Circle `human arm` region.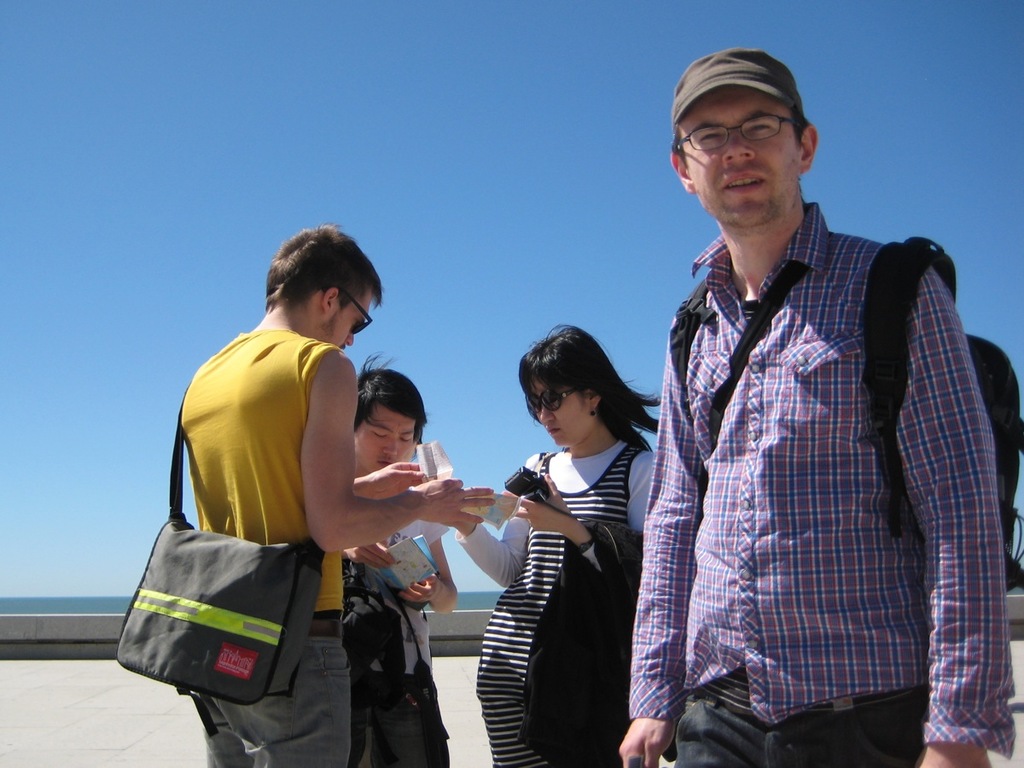
Region: pyautogui.locateOnScreen(302, 349, 495, 550).
